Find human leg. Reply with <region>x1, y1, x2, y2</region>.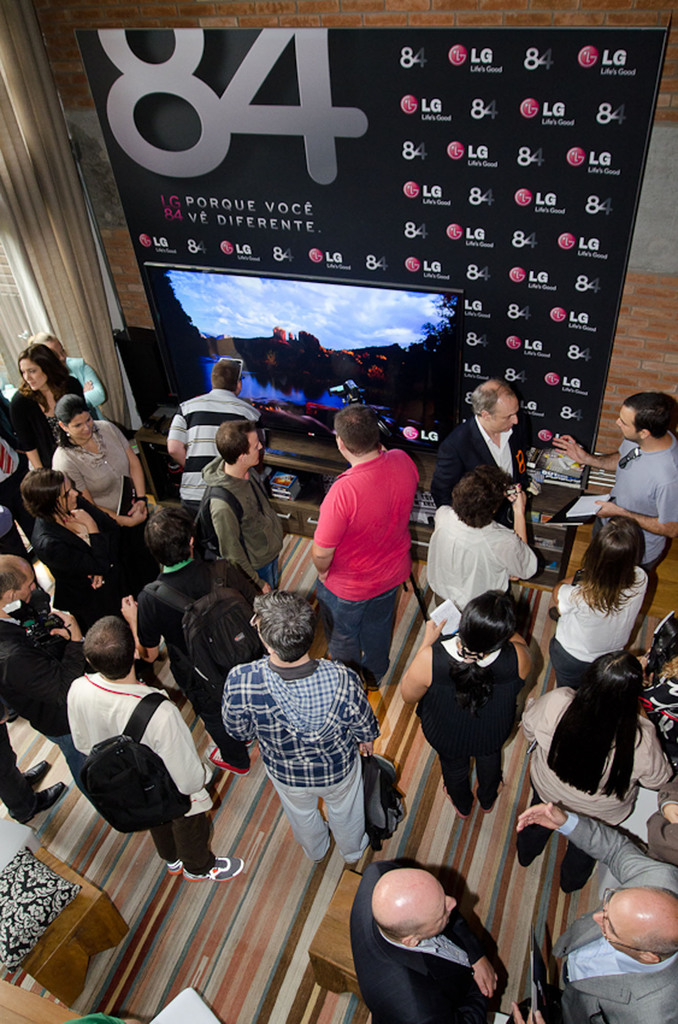
<region>326, 589, 370, 664</region>.
